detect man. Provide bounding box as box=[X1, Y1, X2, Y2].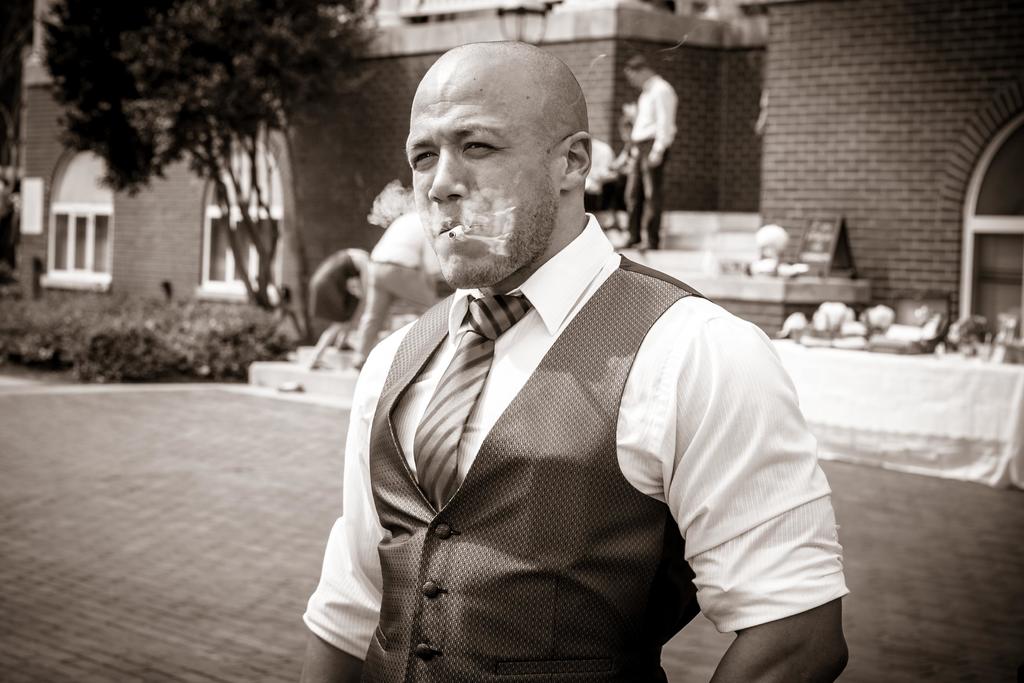
box=[292, 39, 852, 682].
